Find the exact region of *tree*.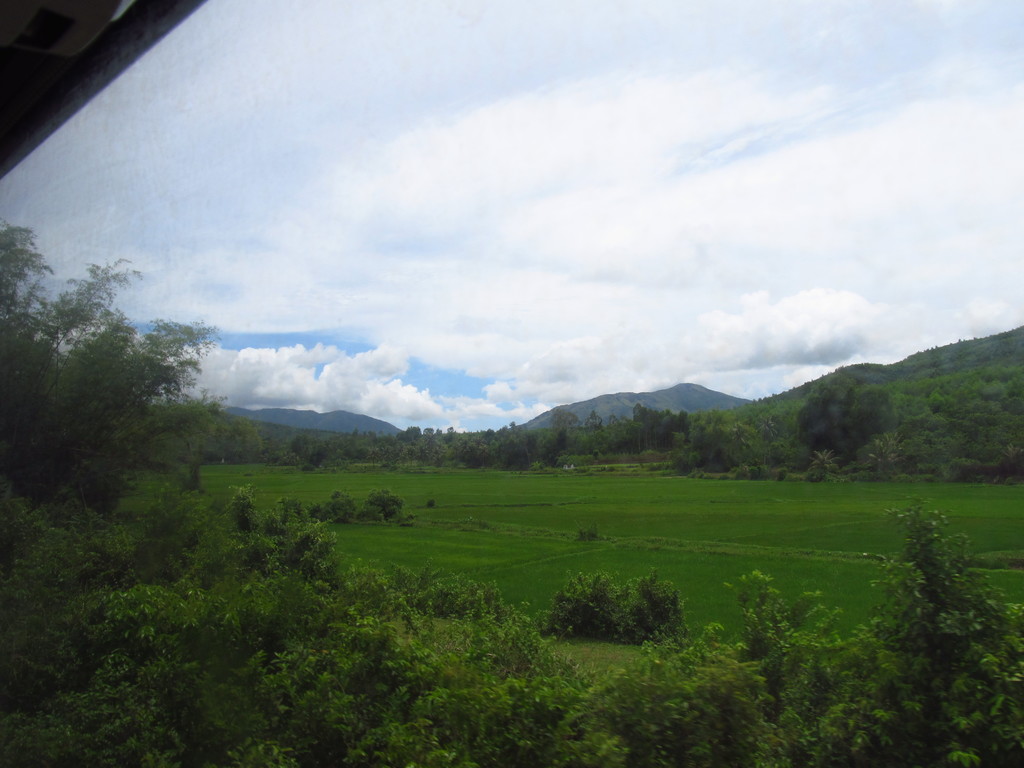
Exact region: select_region(728, 424, 753, 466).
